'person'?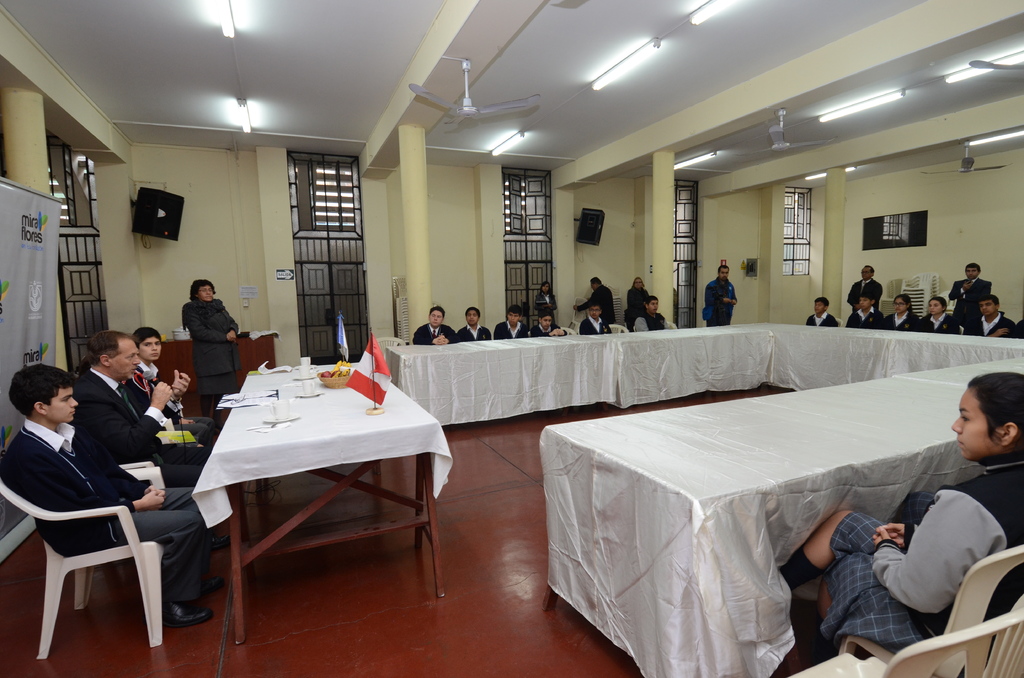
Rect(950, 260, 1001, 331)
